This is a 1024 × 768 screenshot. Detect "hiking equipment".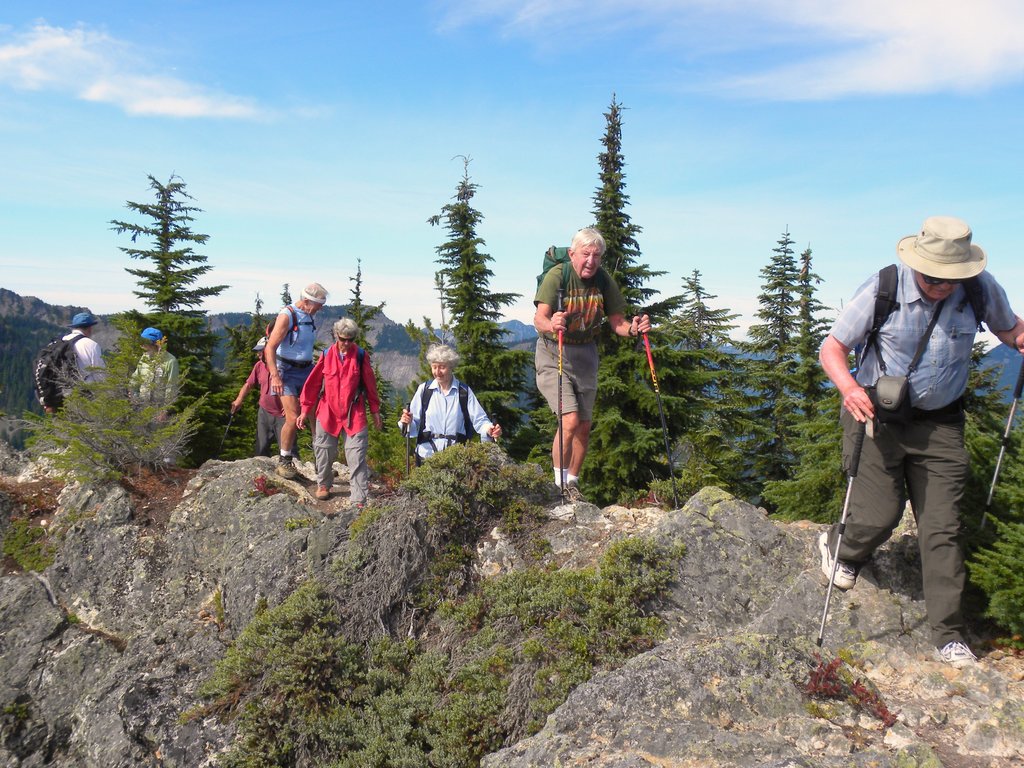
region(398, 399, 412, 479).
